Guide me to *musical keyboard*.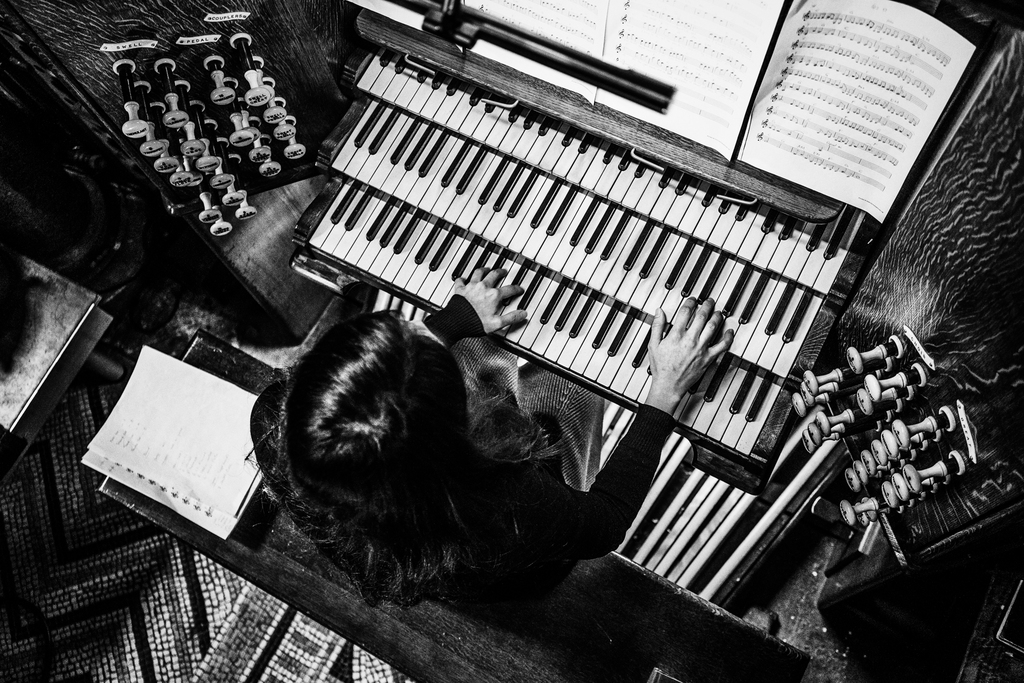
Guidance: detection(322, 92, 838, 378).
